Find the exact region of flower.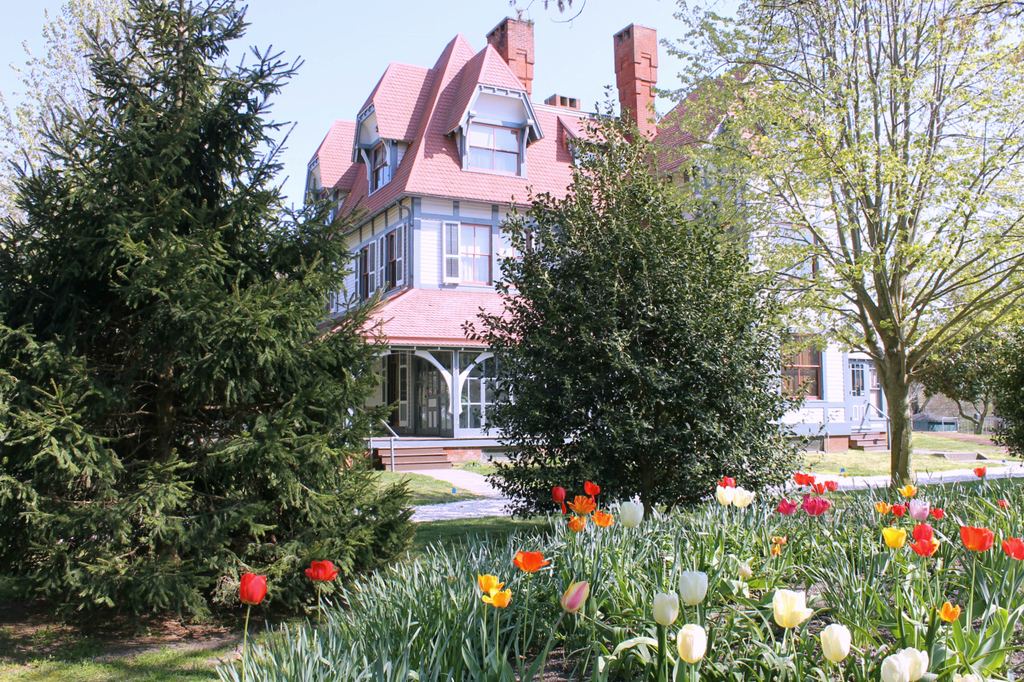
Exact region: (x1=476, y1=571, x2=502, y2=592).
